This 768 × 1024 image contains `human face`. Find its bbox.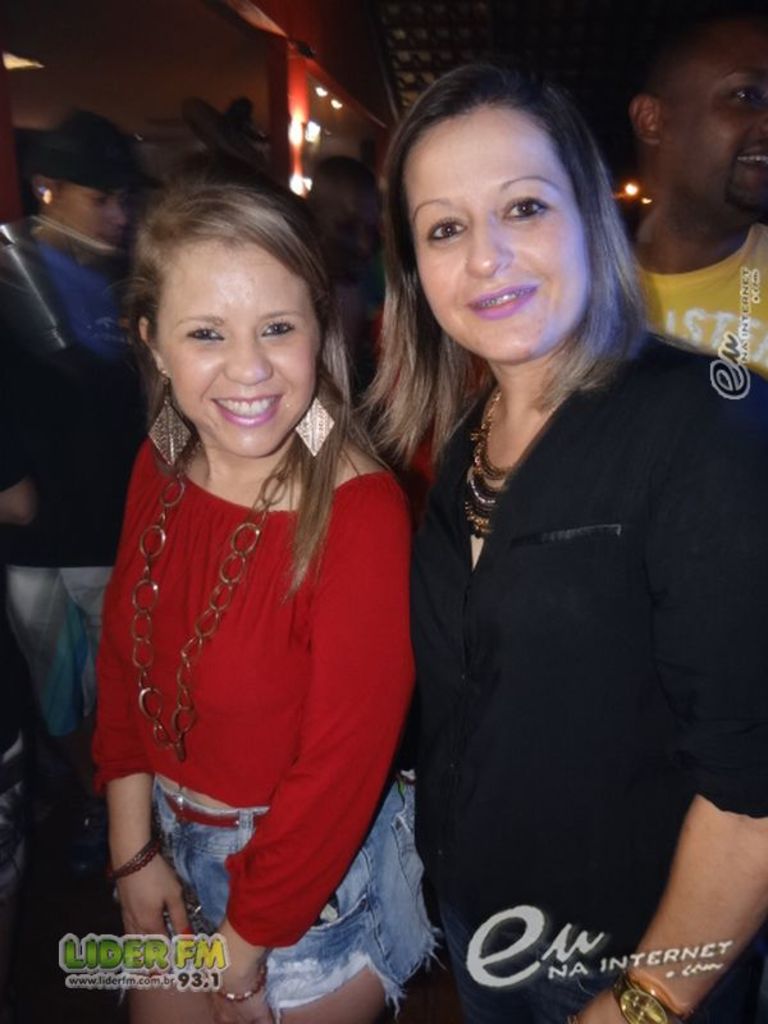
Rect(152, 246, 319, 461).
